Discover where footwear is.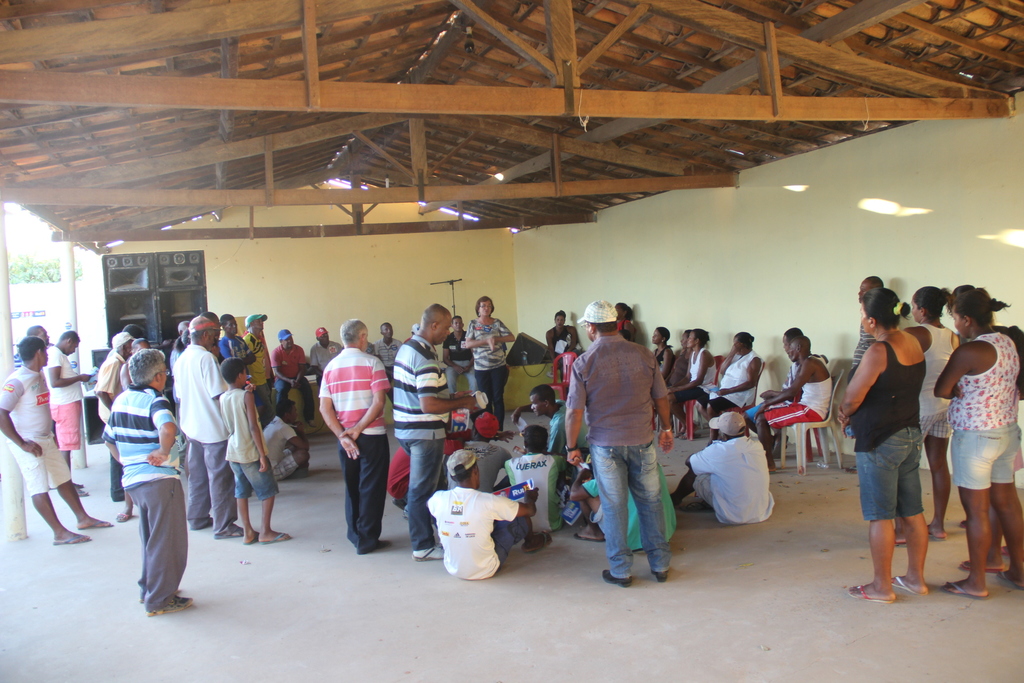
Discovered at 261:531:289:546.
